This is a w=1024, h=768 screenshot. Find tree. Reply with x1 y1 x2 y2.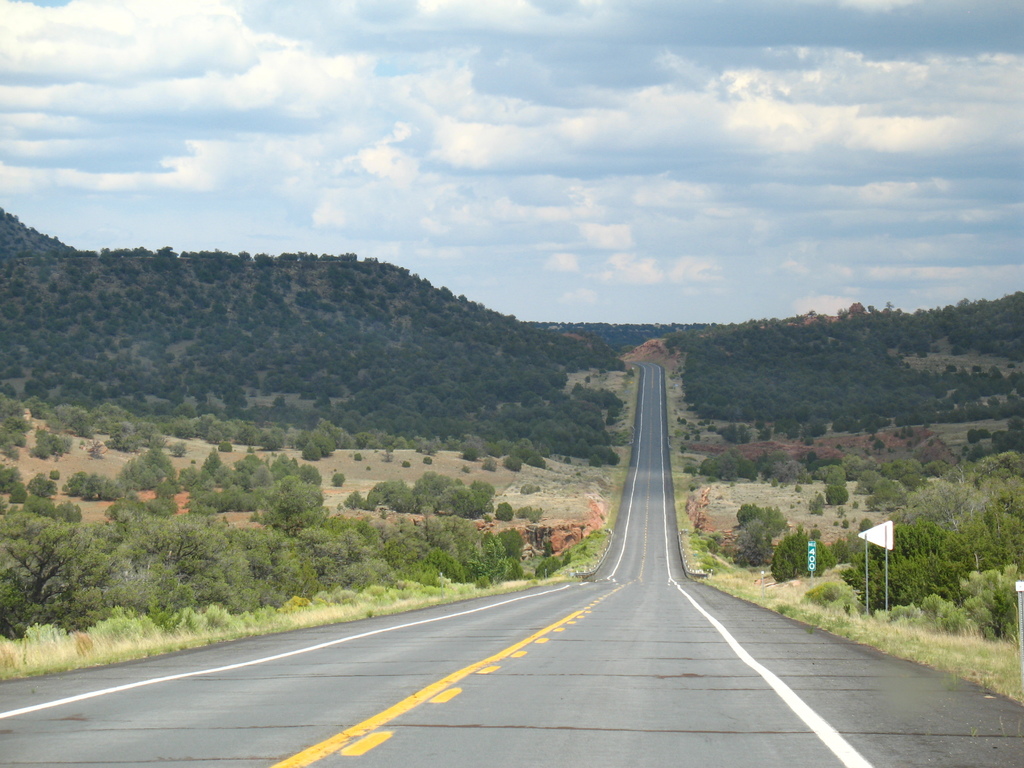
0 515 113 626.
